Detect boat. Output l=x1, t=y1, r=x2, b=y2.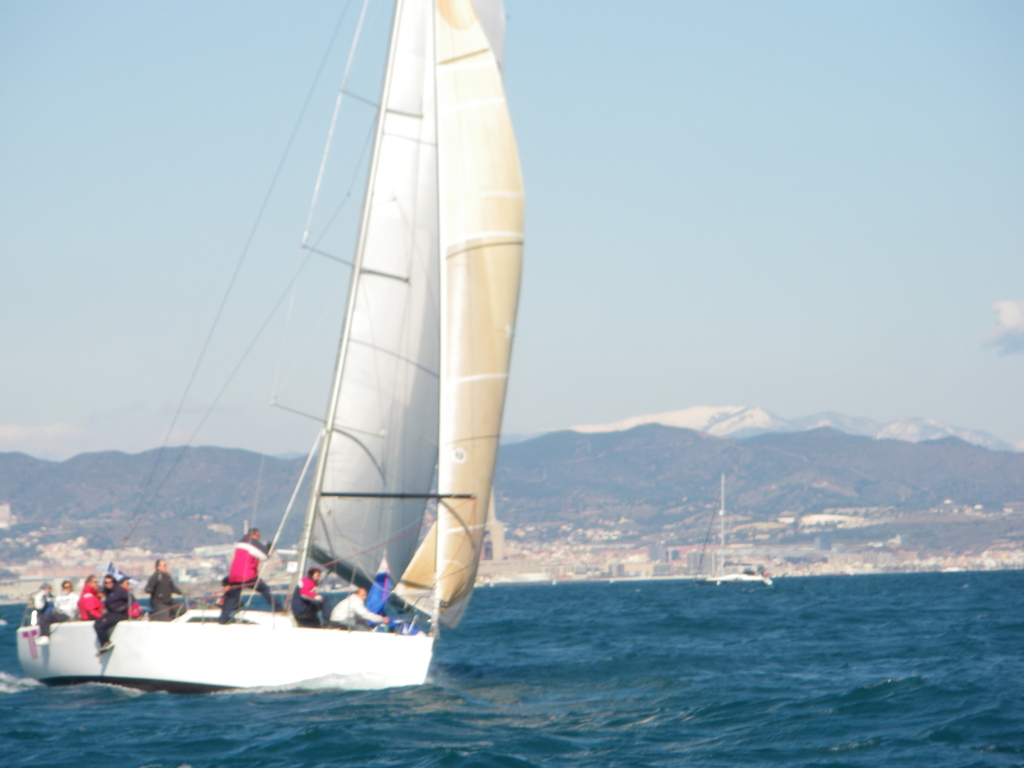
l=76, t=1, r=525, b=724.
